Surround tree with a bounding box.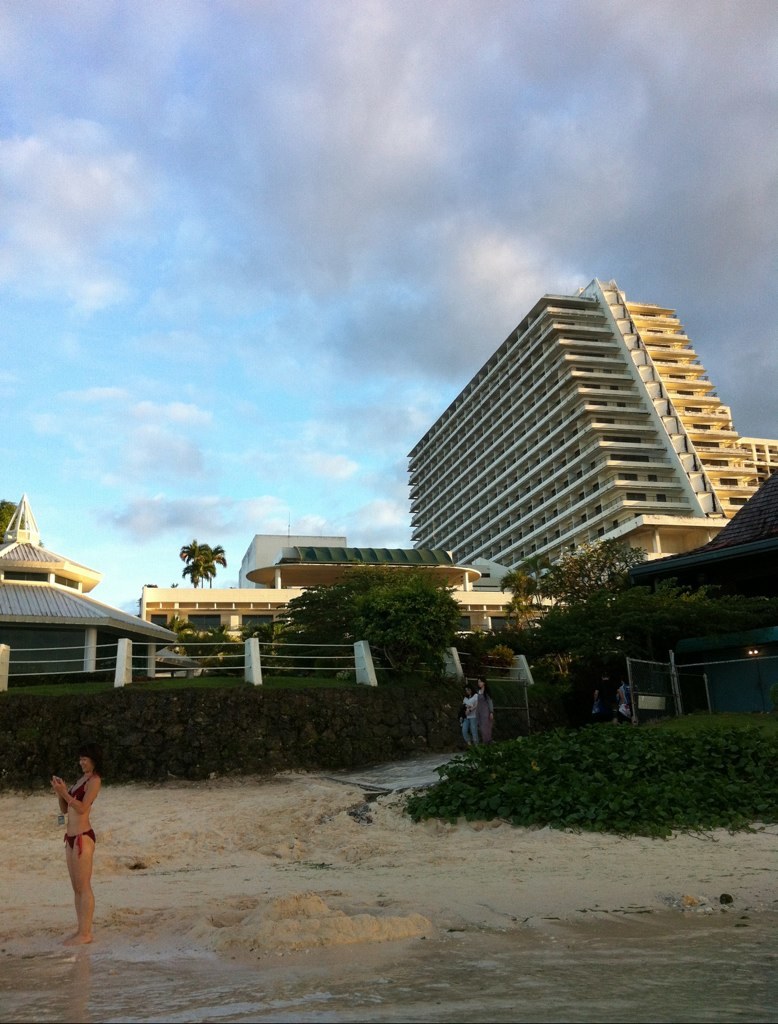
{"left": 197, "top": 541, "right": 227, "bottom": 587}.
